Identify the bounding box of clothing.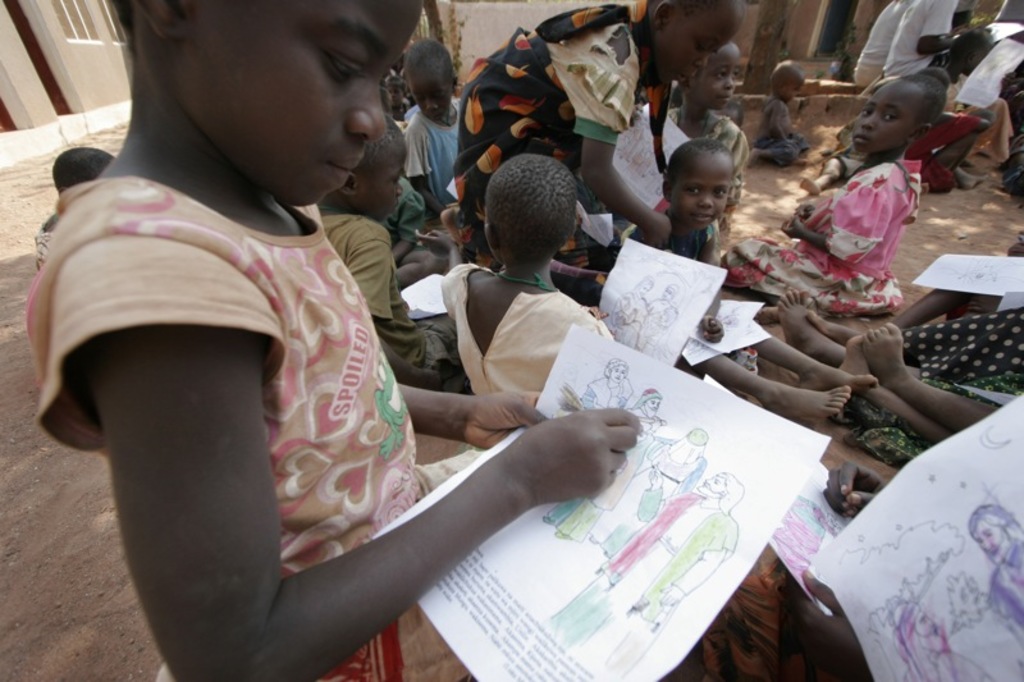
crop(31, 173, 502, 681).
